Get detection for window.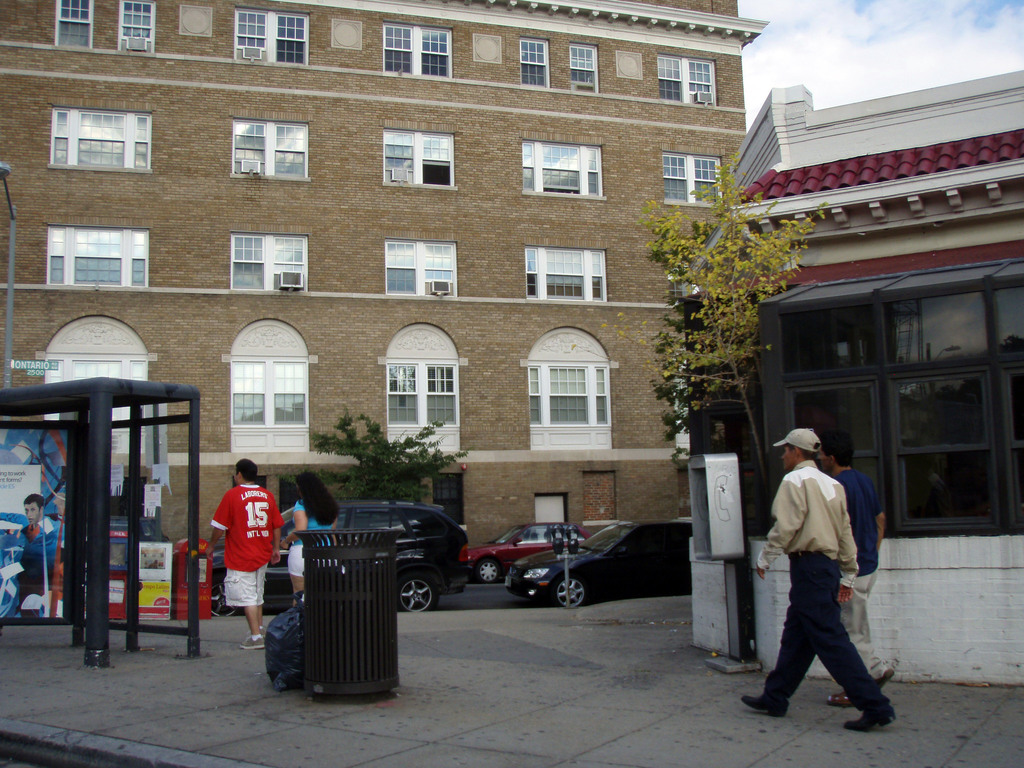
Detection: (221, 321, 319, 454).
